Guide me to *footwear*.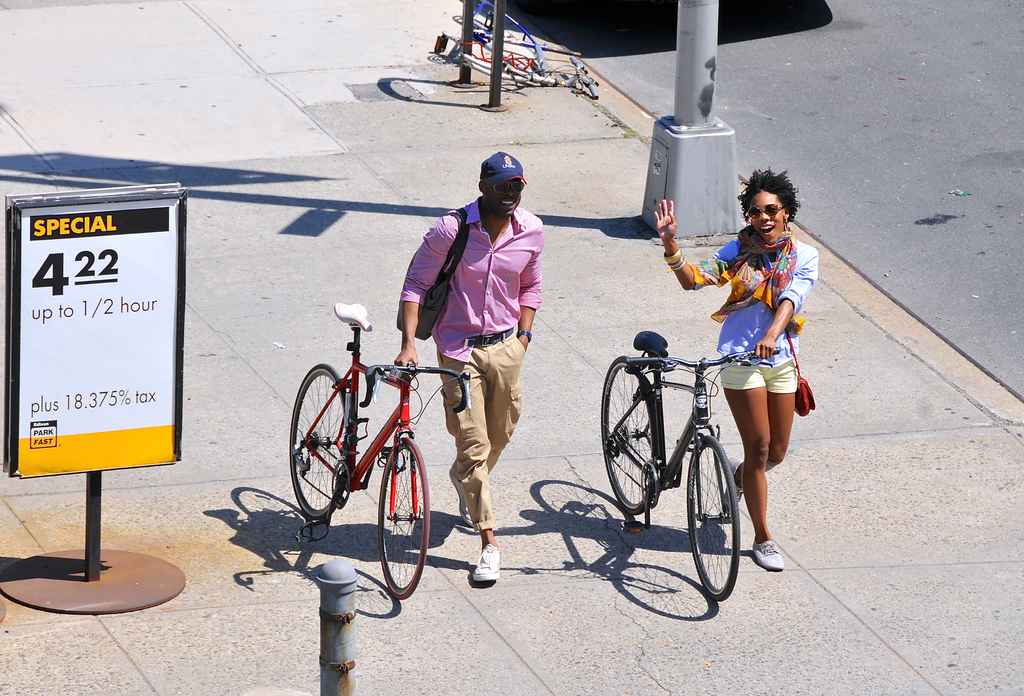
Guidance: {"left": 444, "top": 466, "right": 481, "bottom": 529}.
